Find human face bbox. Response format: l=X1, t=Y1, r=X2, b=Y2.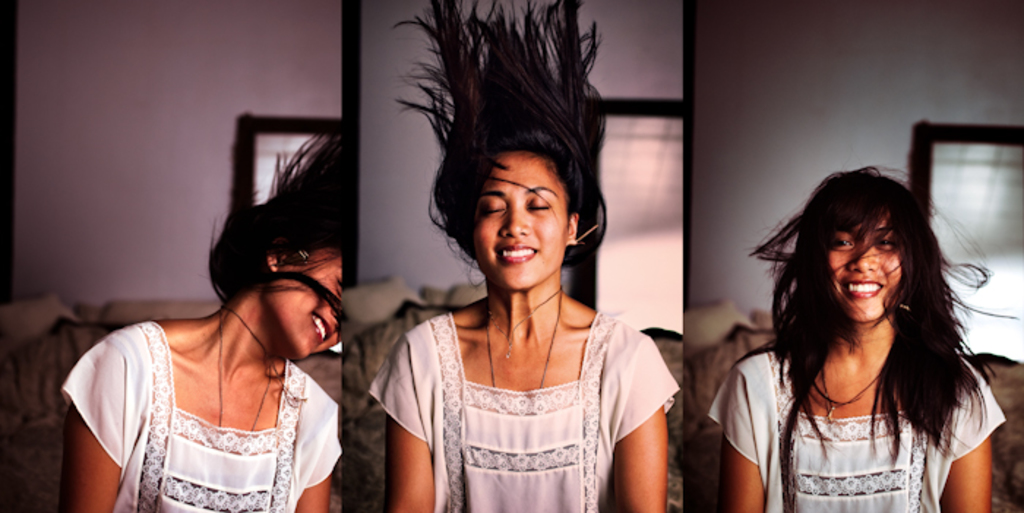
l=461, t=152, r=575, b=295.
